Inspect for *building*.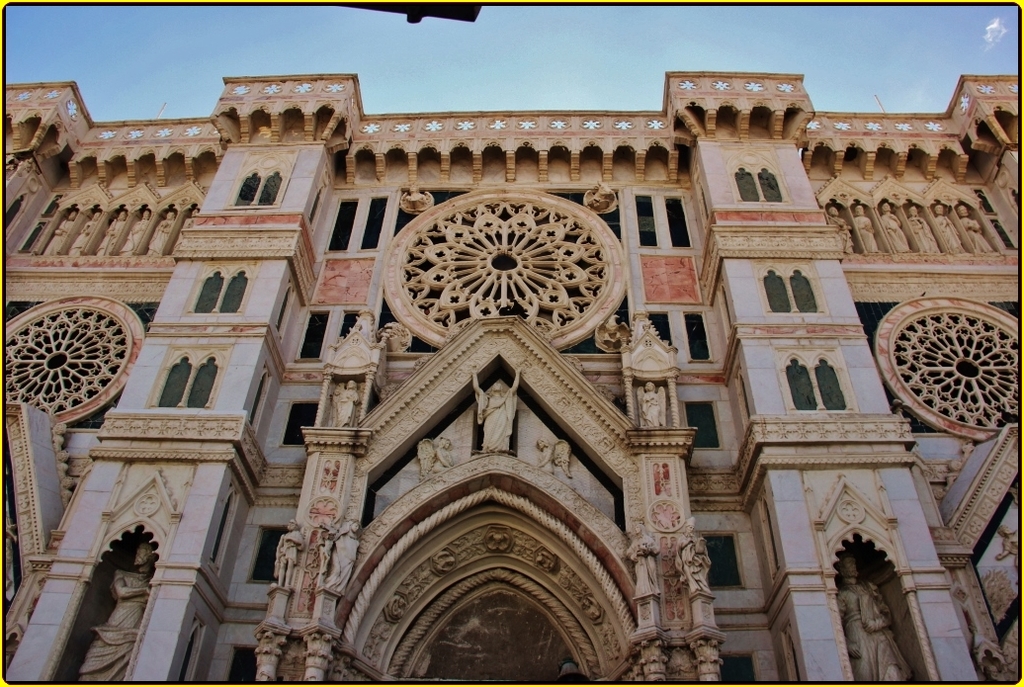
Inspection: {"x1": 0, "y1": 72, "x2": 1023, "y2": 686}.
